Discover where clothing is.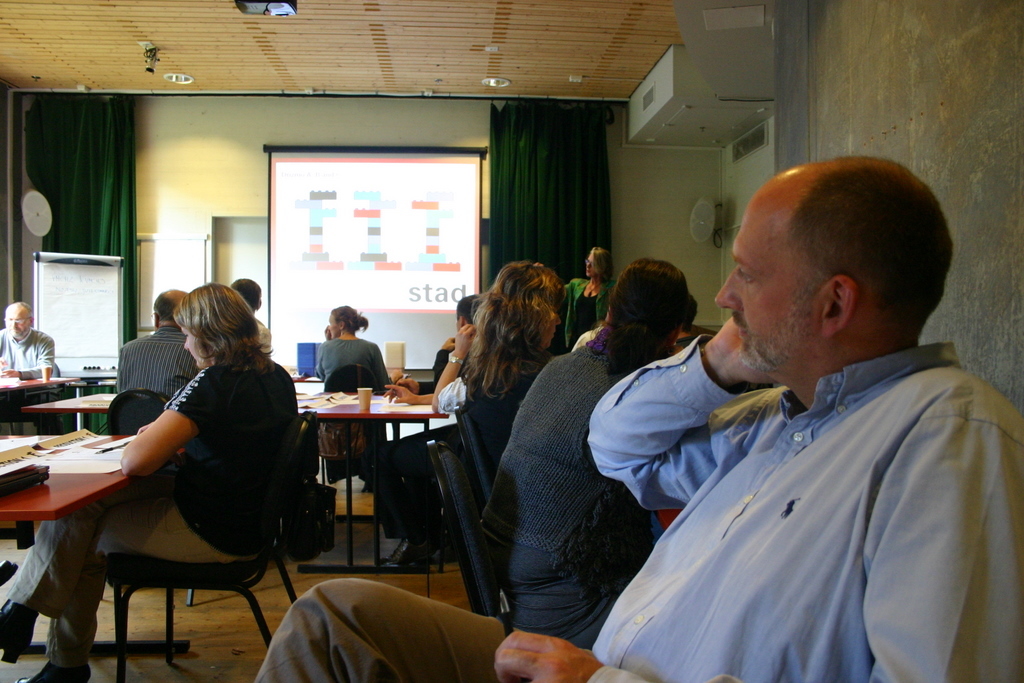
Discovered at (0, 320, 60, 384).
